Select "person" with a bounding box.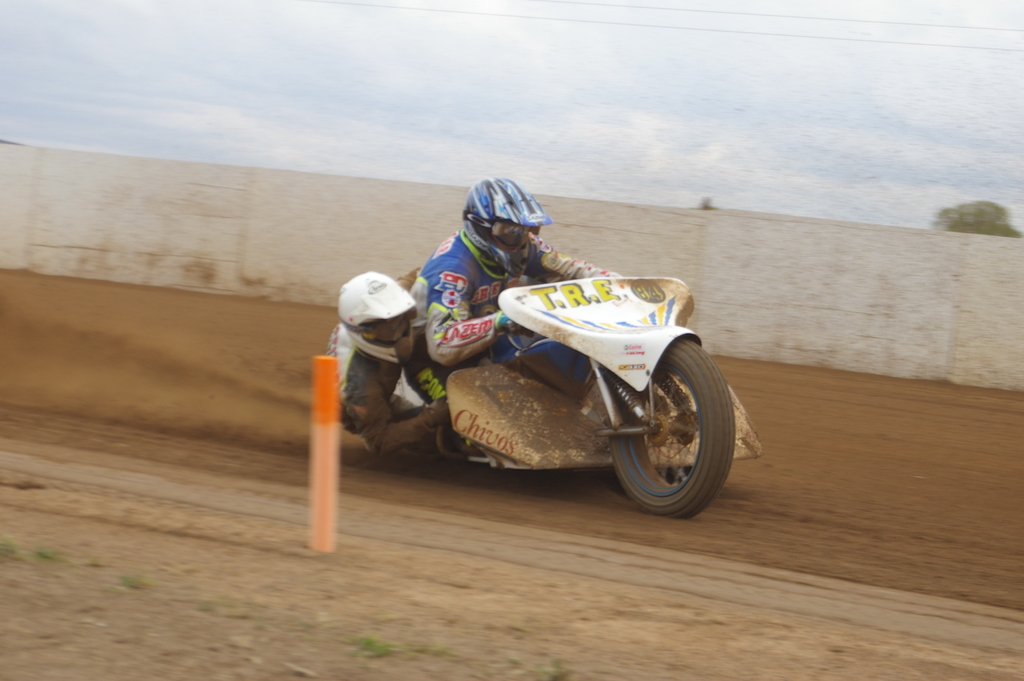
region(334, 272, 445, 447).
